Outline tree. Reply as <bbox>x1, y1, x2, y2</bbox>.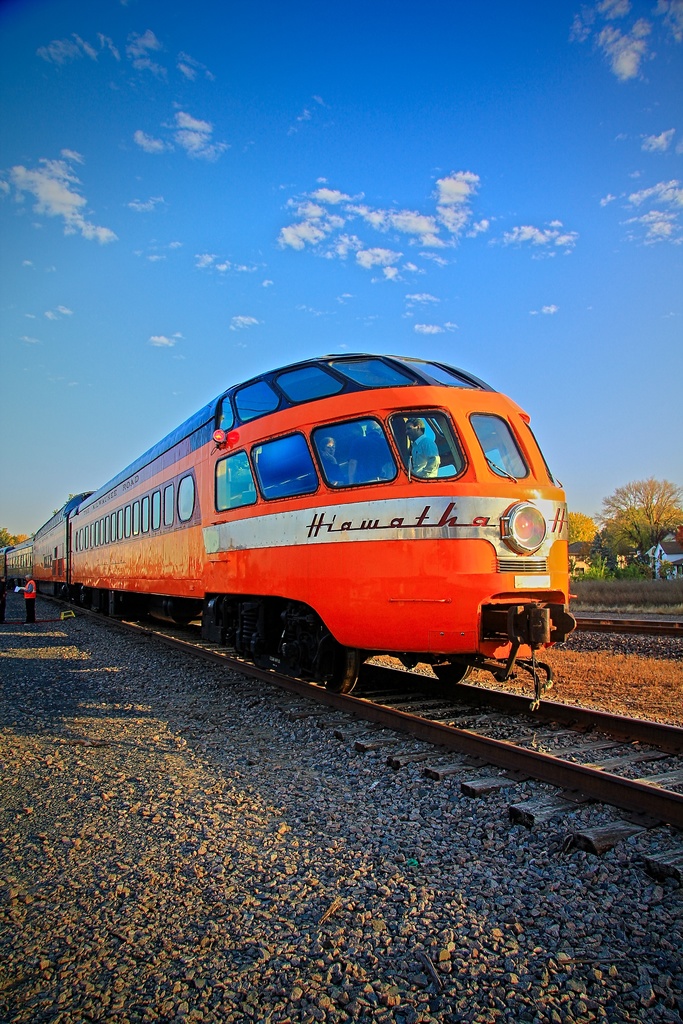
<bbox>589, 466, 682, 593</bbox>.
